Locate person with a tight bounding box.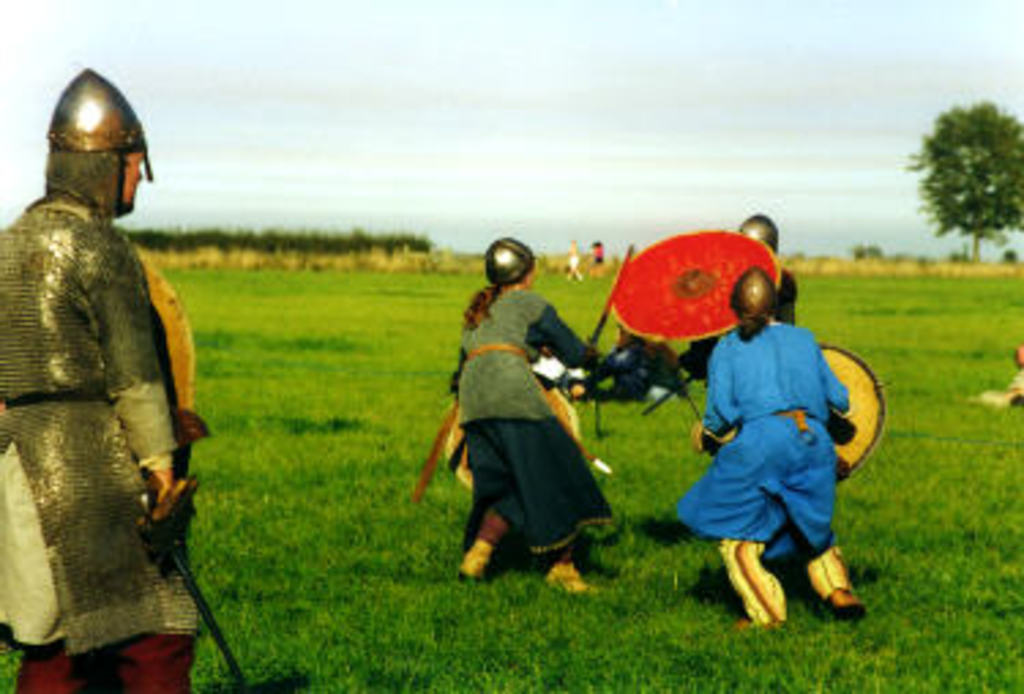
region(658, 262, 871, 637).
